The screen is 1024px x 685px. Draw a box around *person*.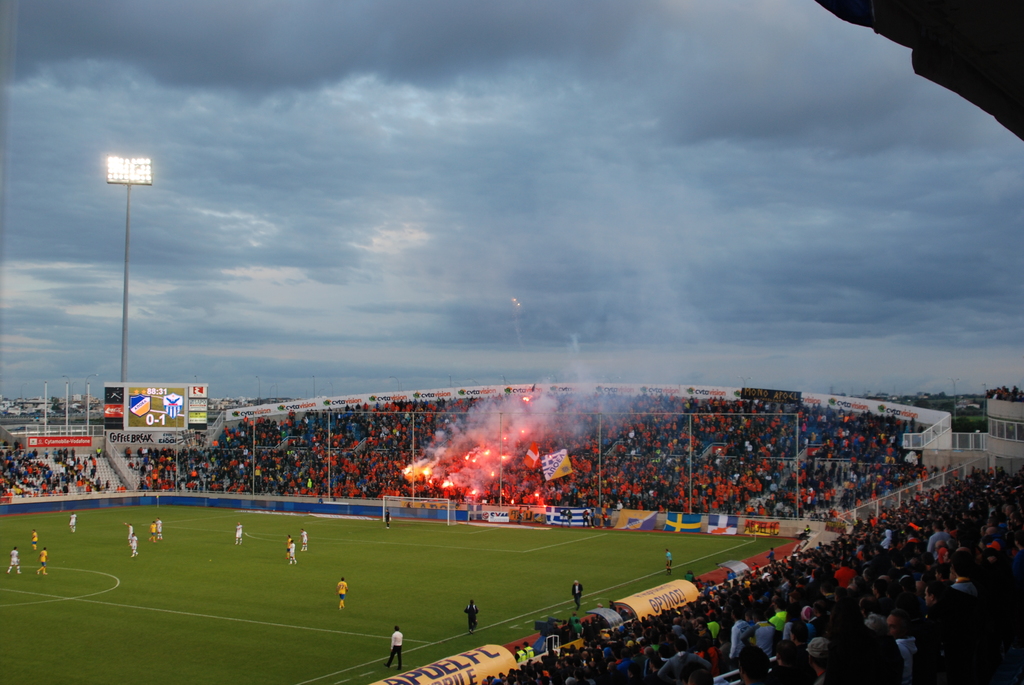
x1=667, y1=547, x2=672, y2=574.
